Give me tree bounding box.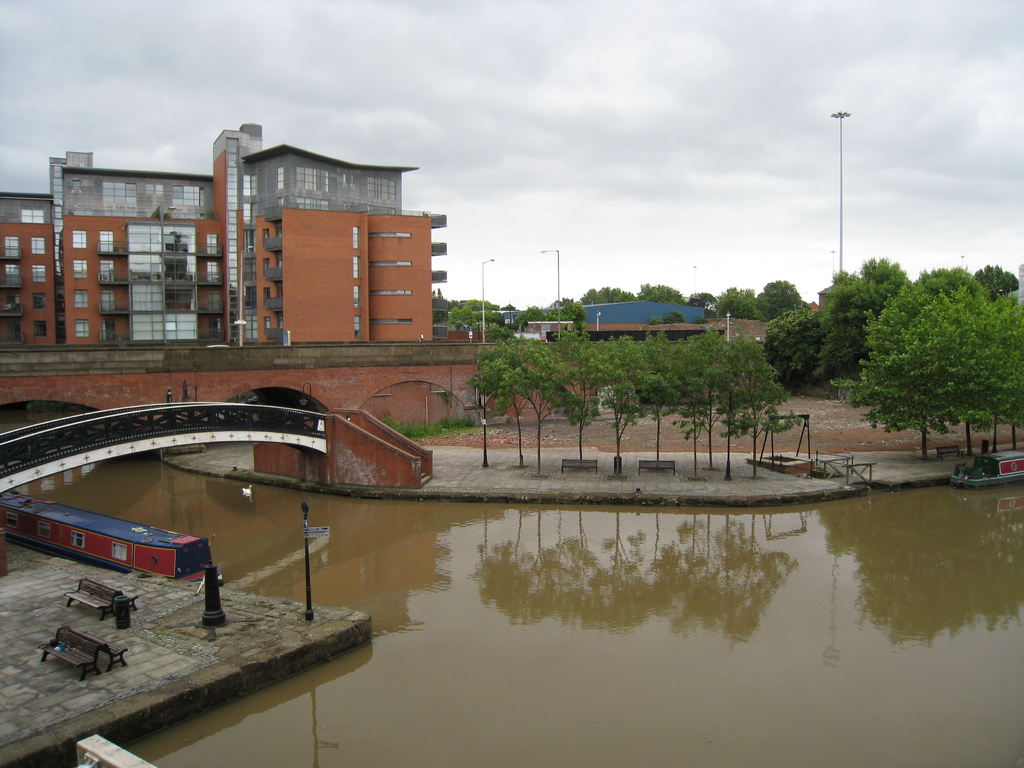
[743, 336, 797, 484].
